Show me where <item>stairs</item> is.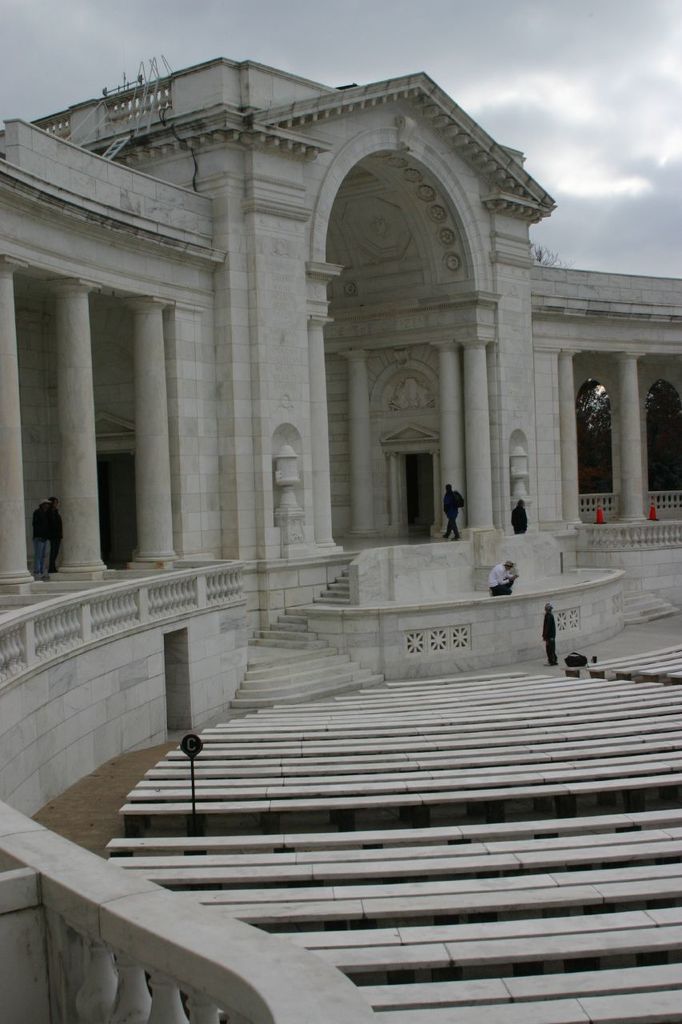
<item>stairs</item> is at bbox=[225, 562, 382, 711].
